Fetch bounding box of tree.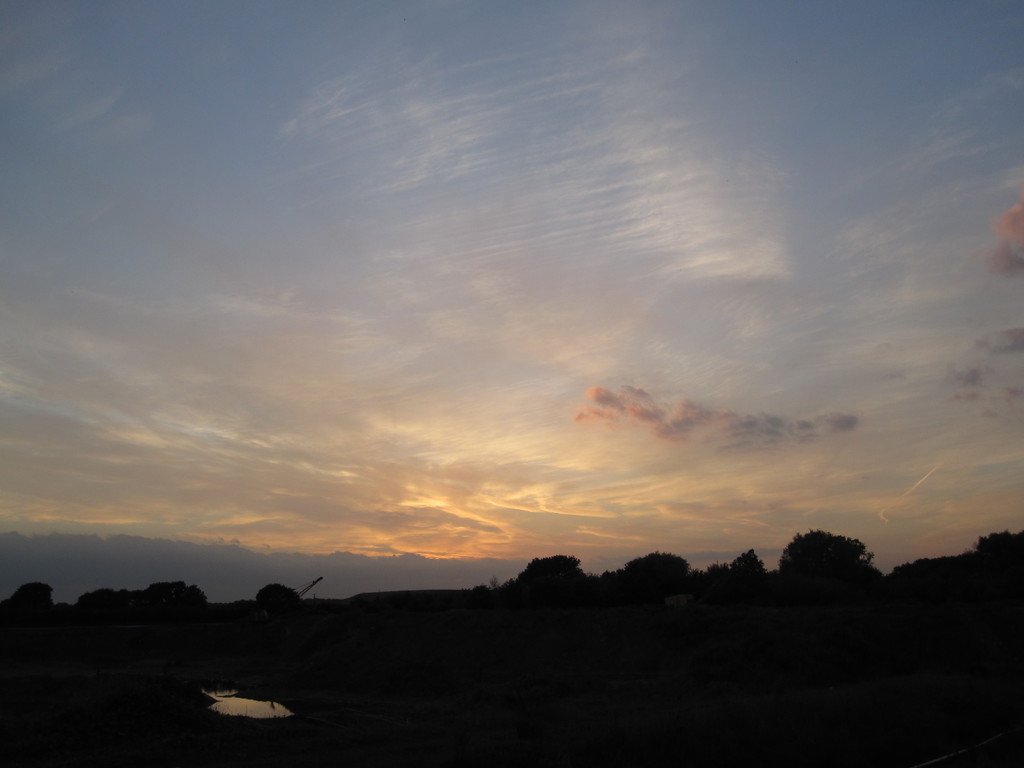
Bbox: region(76, 580, 214, 604).
